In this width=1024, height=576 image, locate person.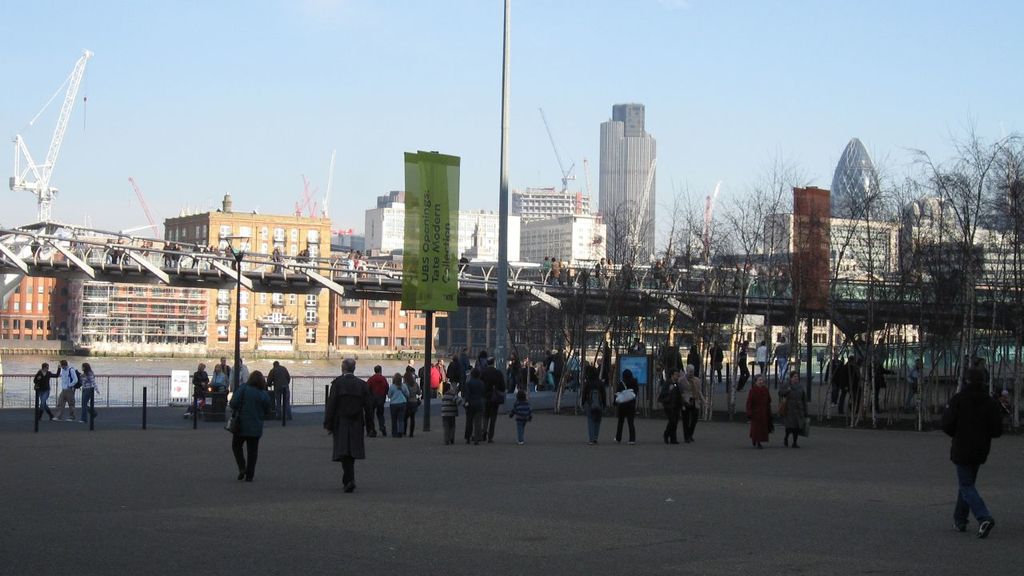
Bounding box: locate(182, 362, 209, 417).
